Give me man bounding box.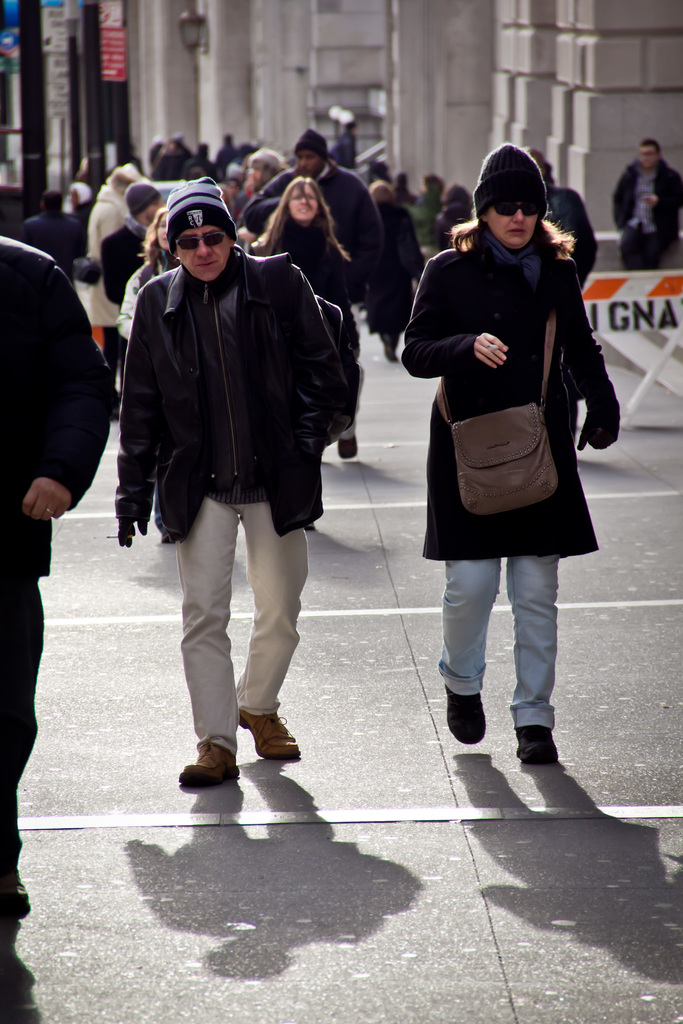
box(0, 230, 111, 914).
